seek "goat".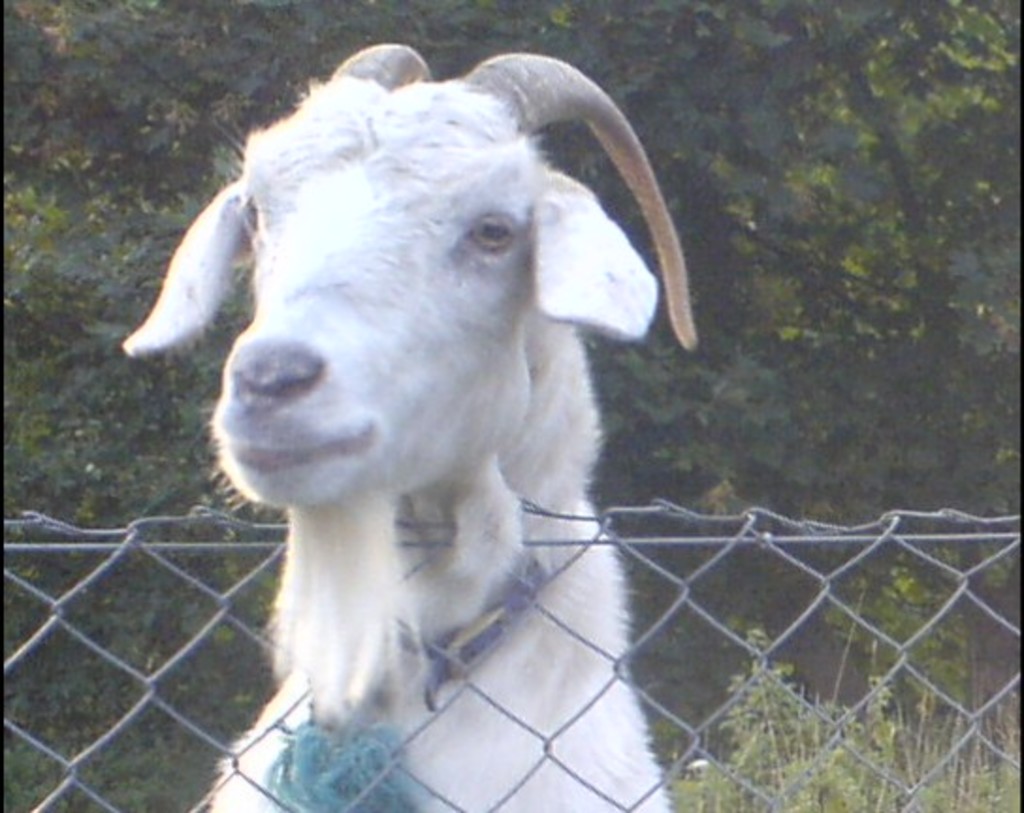
select_region(120, 32, 702, 811).
